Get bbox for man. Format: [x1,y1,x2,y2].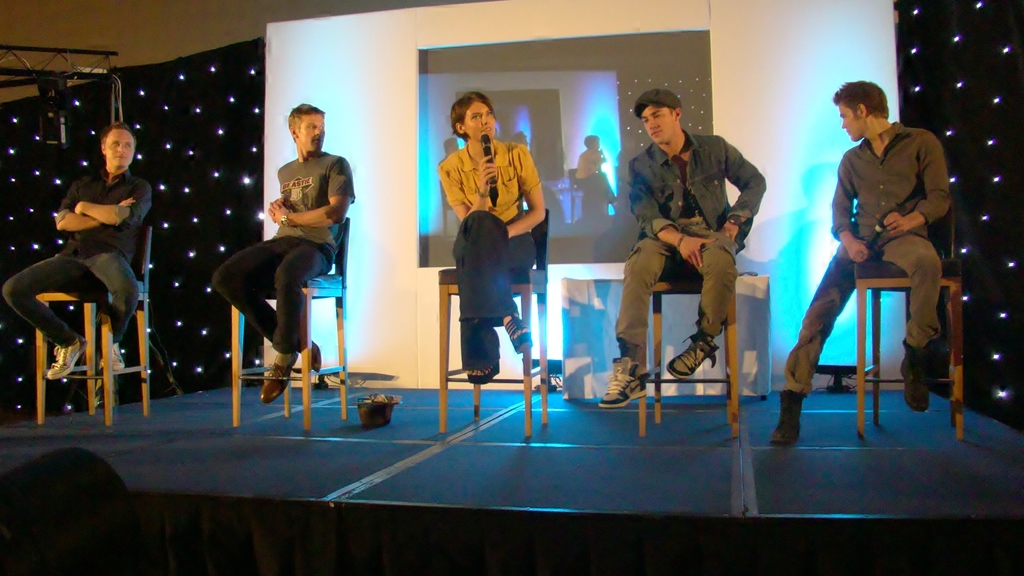
[209,99,355,402].
